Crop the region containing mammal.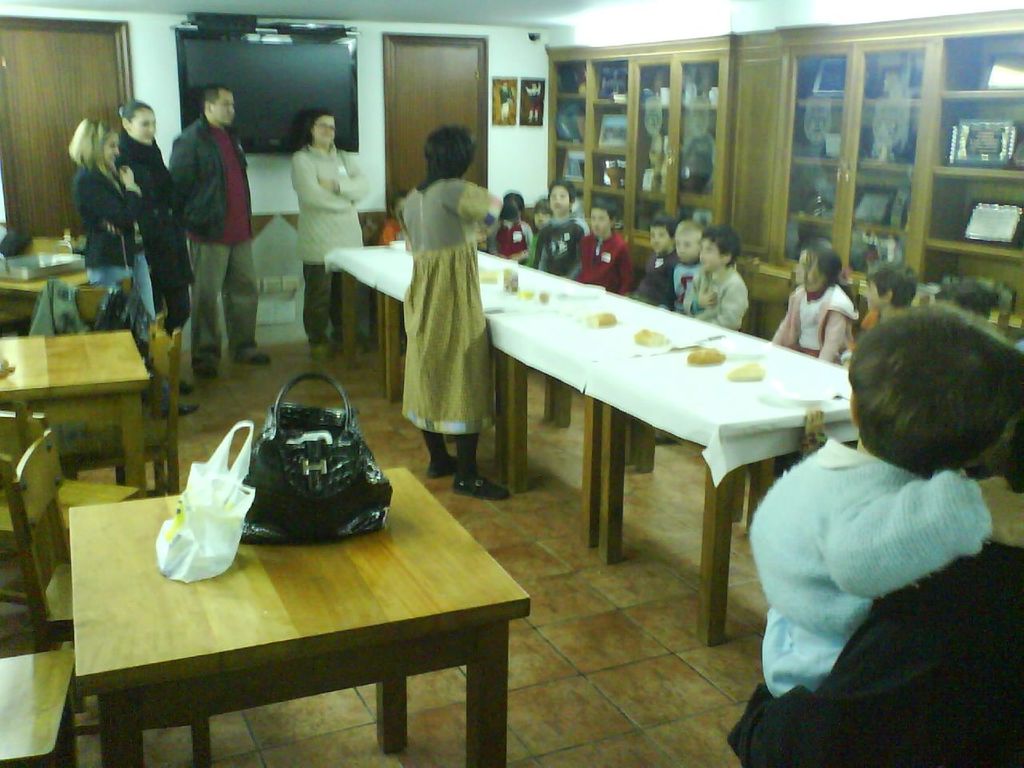
Crop region: [left=492, top=186, right=536, bottom=261].
